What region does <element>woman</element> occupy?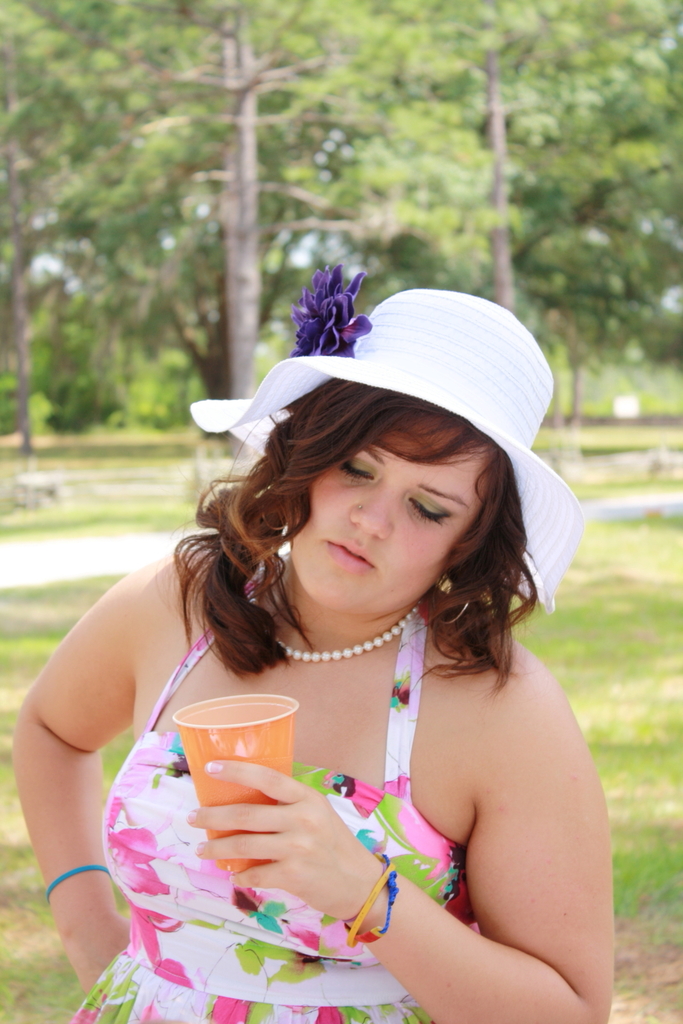
box(43, 303, 645, 1023).
